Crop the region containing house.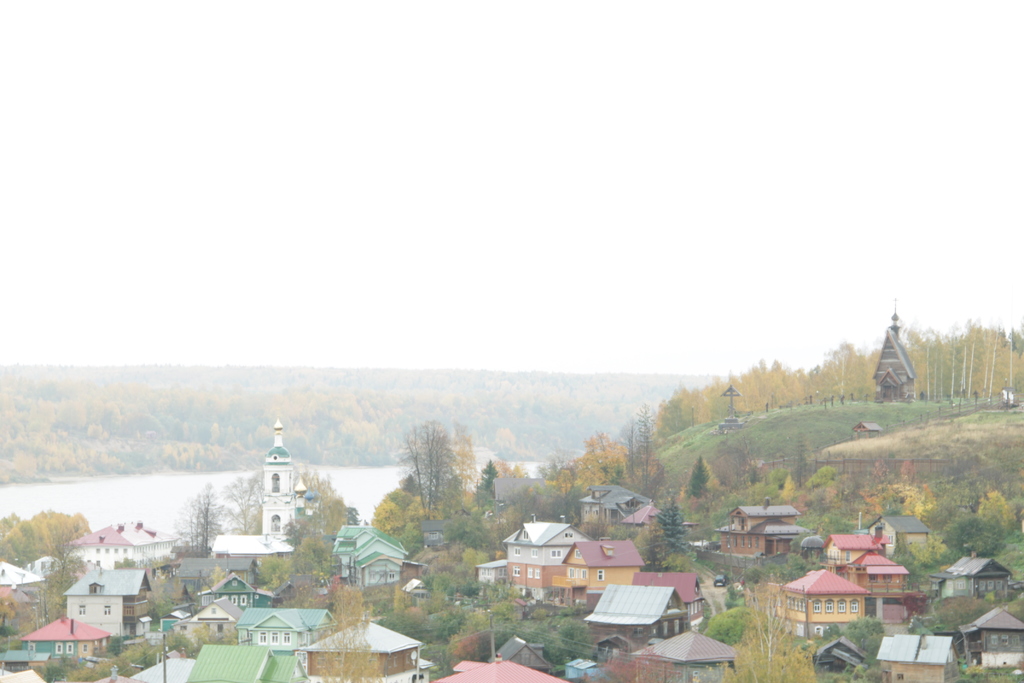
Crop region: <box>817,528,912,621</box>.
